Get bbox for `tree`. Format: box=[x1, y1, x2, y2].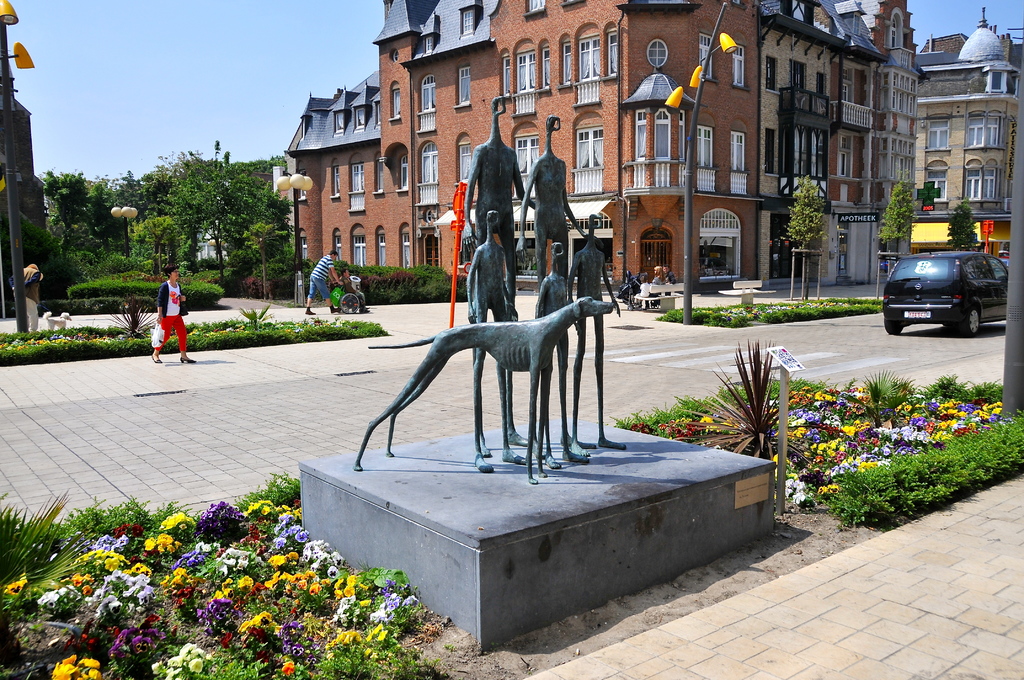
box=[778, 171, 835, 269].
